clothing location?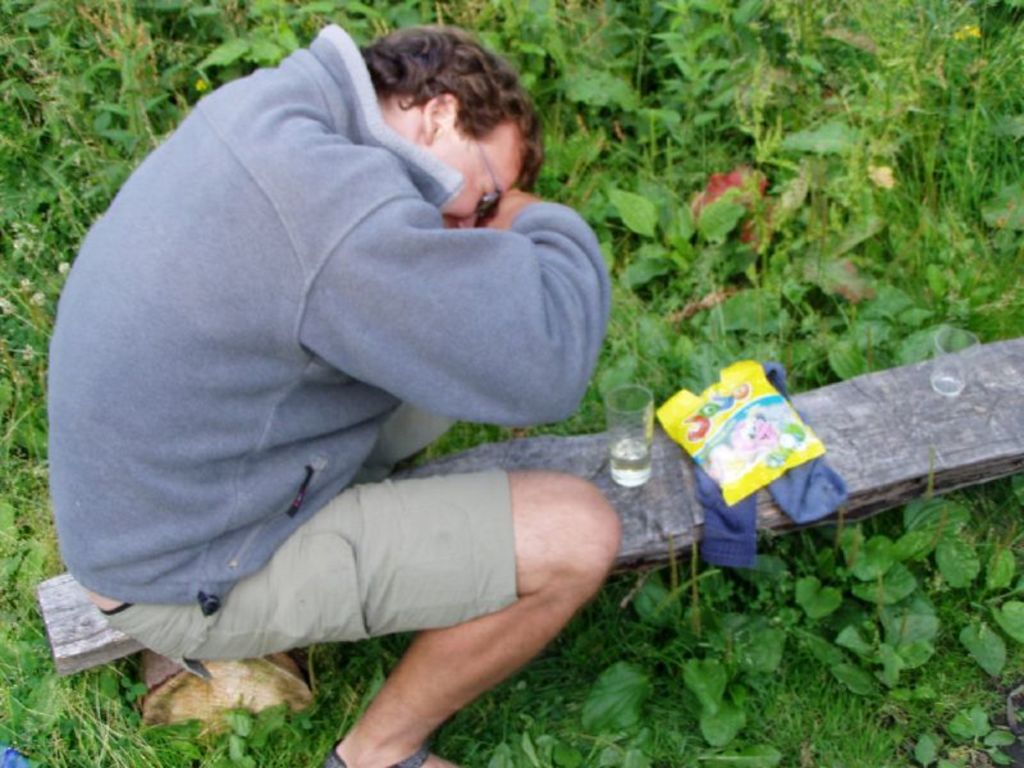
(left=50, top=31, right=605, bottom=652)
